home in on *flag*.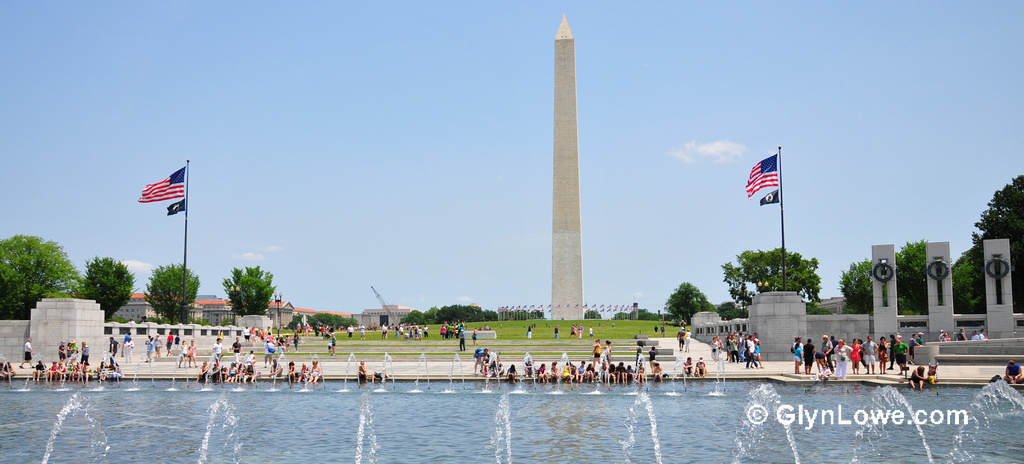
Homed in at locate(167, 198, 186, 220).
